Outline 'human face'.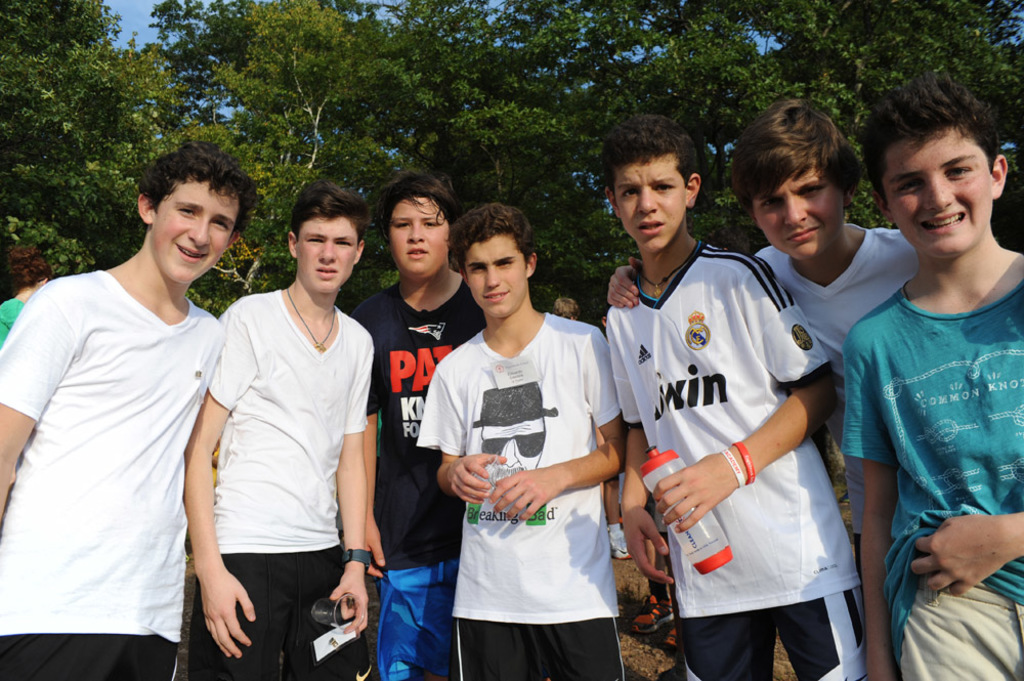
Outline: Rect(296, 219, 355, 292).
